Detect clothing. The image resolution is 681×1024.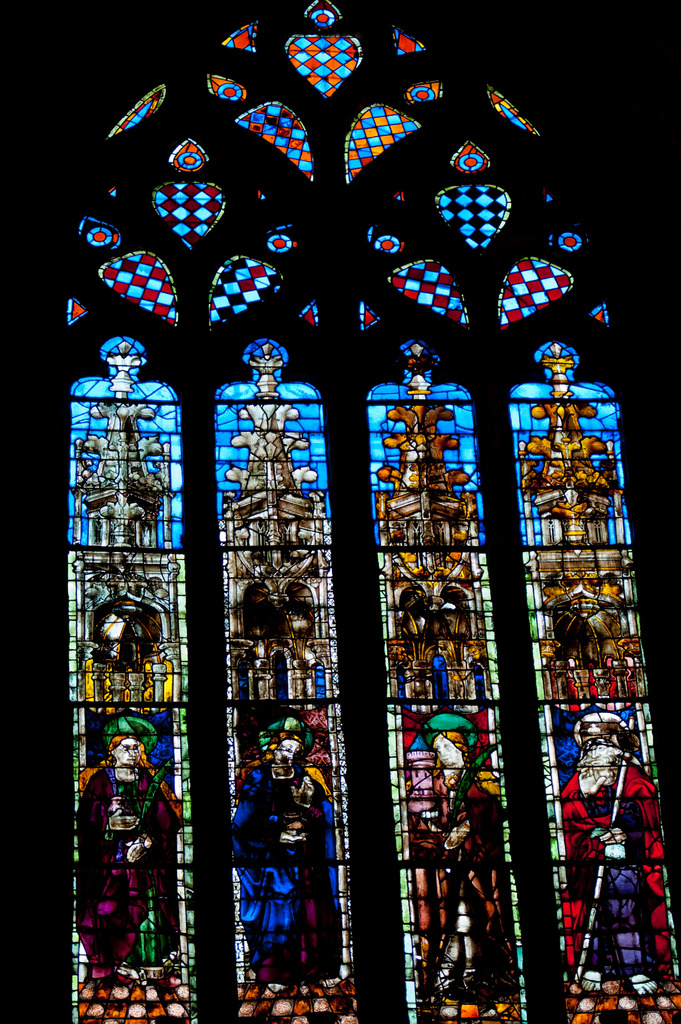
(567,749,664,975).
